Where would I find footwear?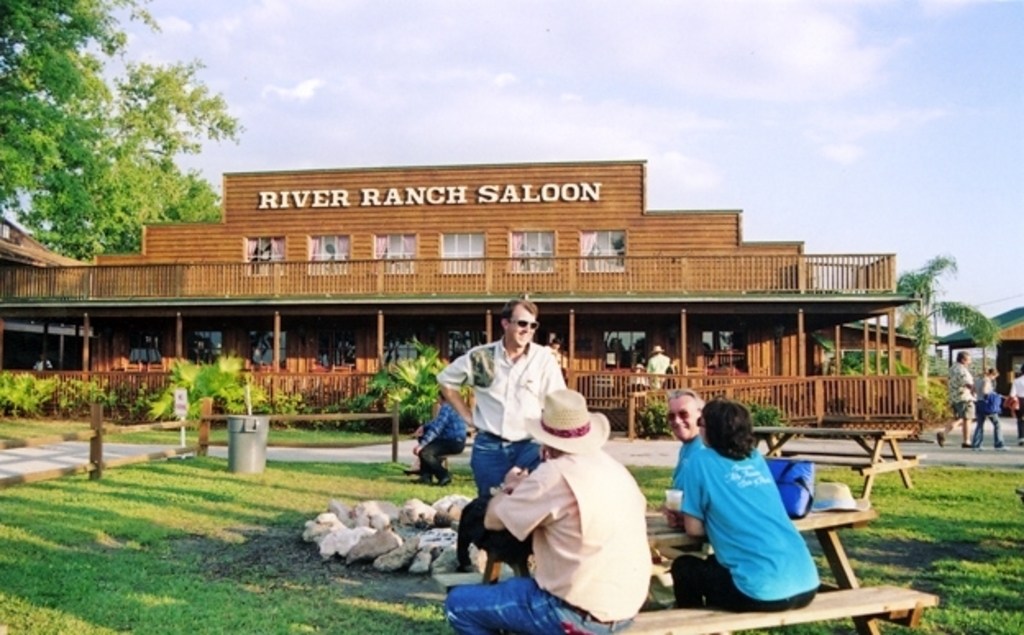
At <bbox>400, 466, 423, 474</bbox>.
